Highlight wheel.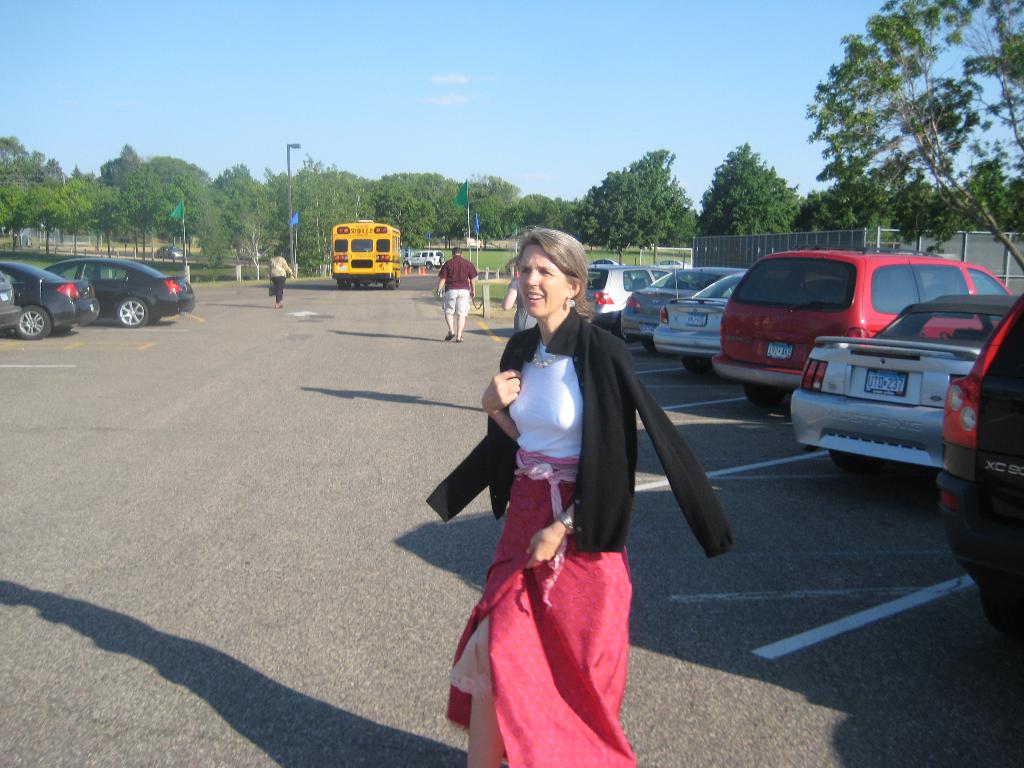
Highlighted region: select_region(54, 324, 75, 335).
